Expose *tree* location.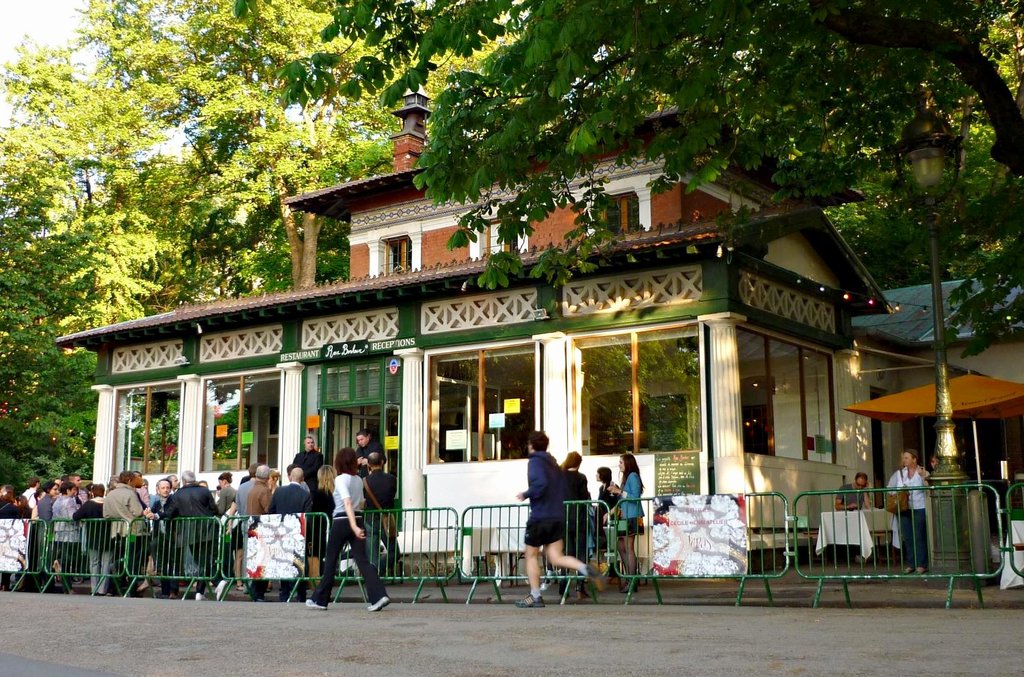
Exposed at [225,0,1023,348].
